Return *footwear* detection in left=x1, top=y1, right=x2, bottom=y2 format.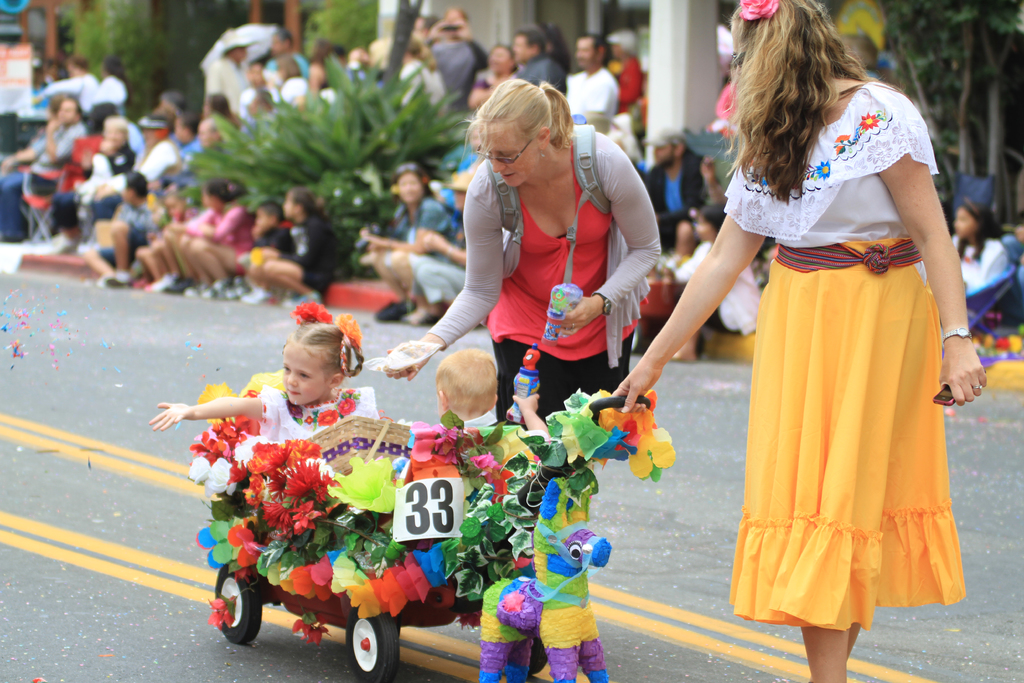
left=142, top=283, right=154, bottom=292.
